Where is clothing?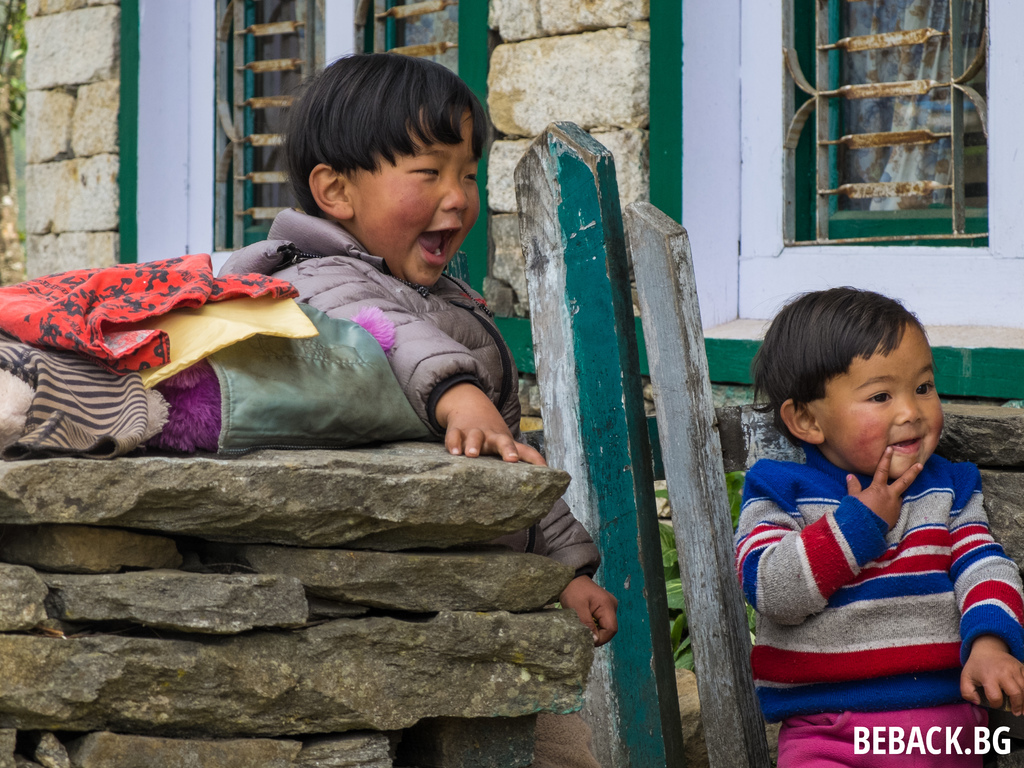
212/206/607/584.
